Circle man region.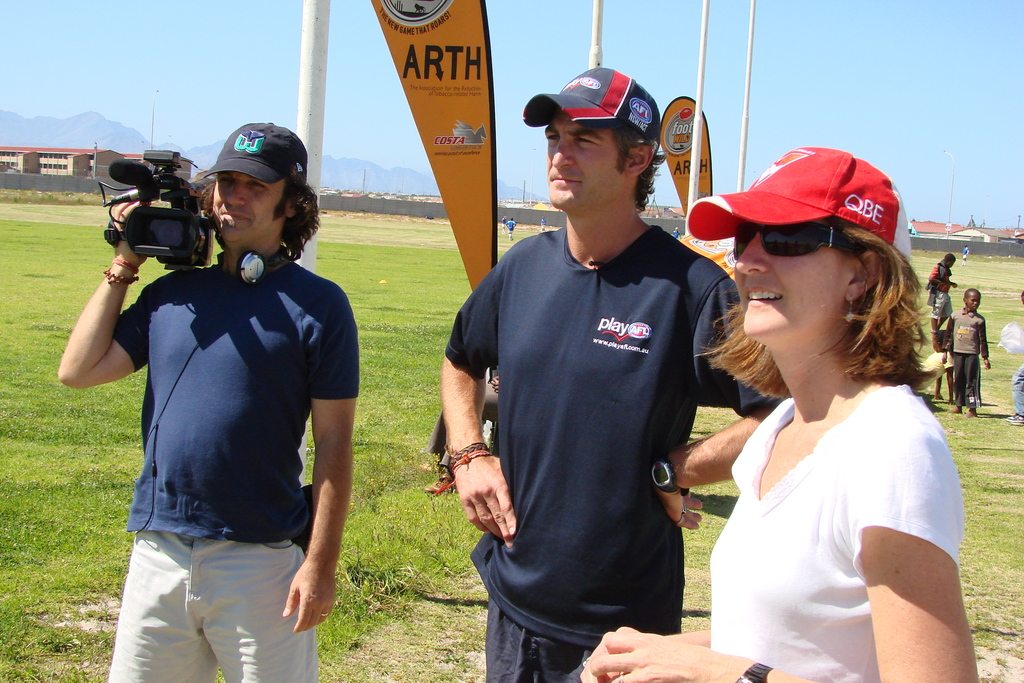
Region: box(961, 246, 968, 266).
